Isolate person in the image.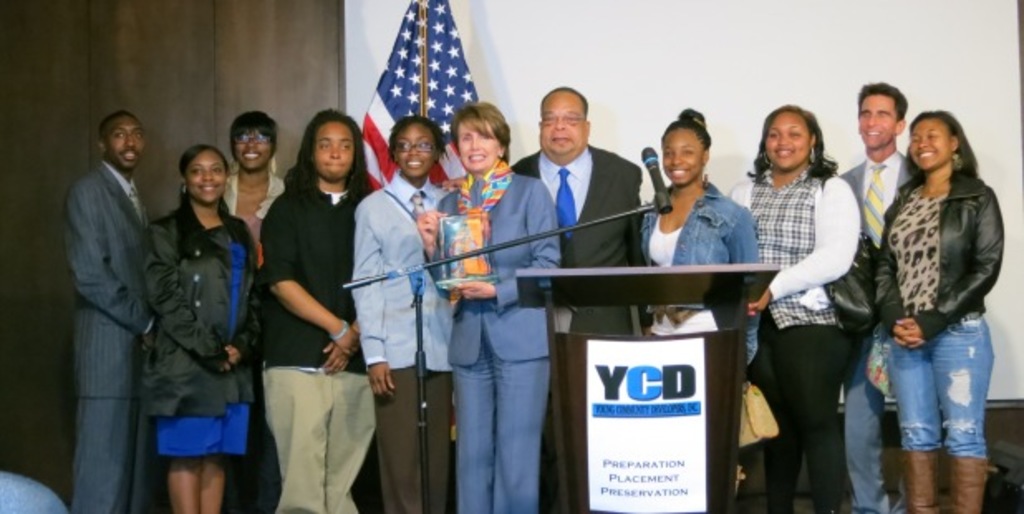
Isolated region: <bbox>156, 143, 258, 512</bbox>.
